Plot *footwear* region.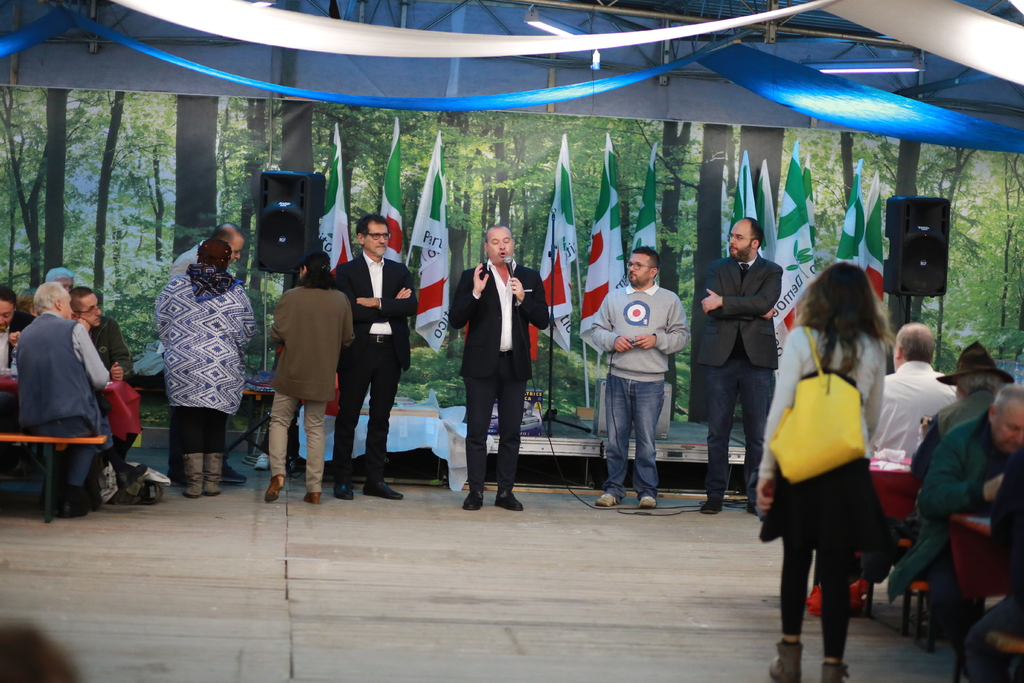
Plotted at {"left": 358, "top": 478, "right": 404, "bottom": 500}.
